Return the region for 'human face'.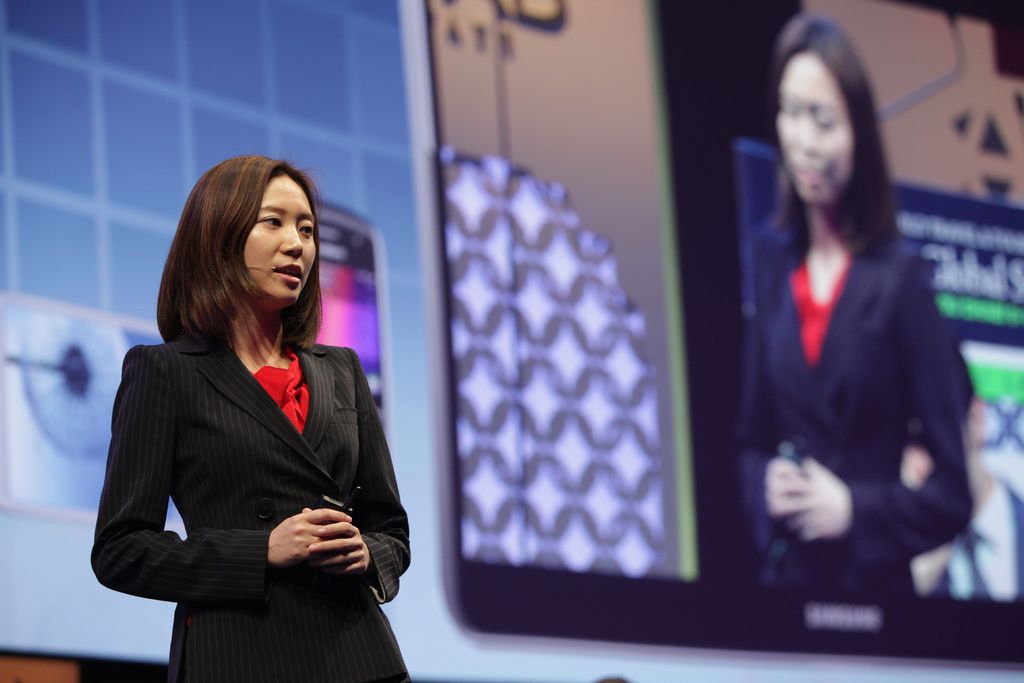
[x1=245, y1=177, x2=319, y2=308].
